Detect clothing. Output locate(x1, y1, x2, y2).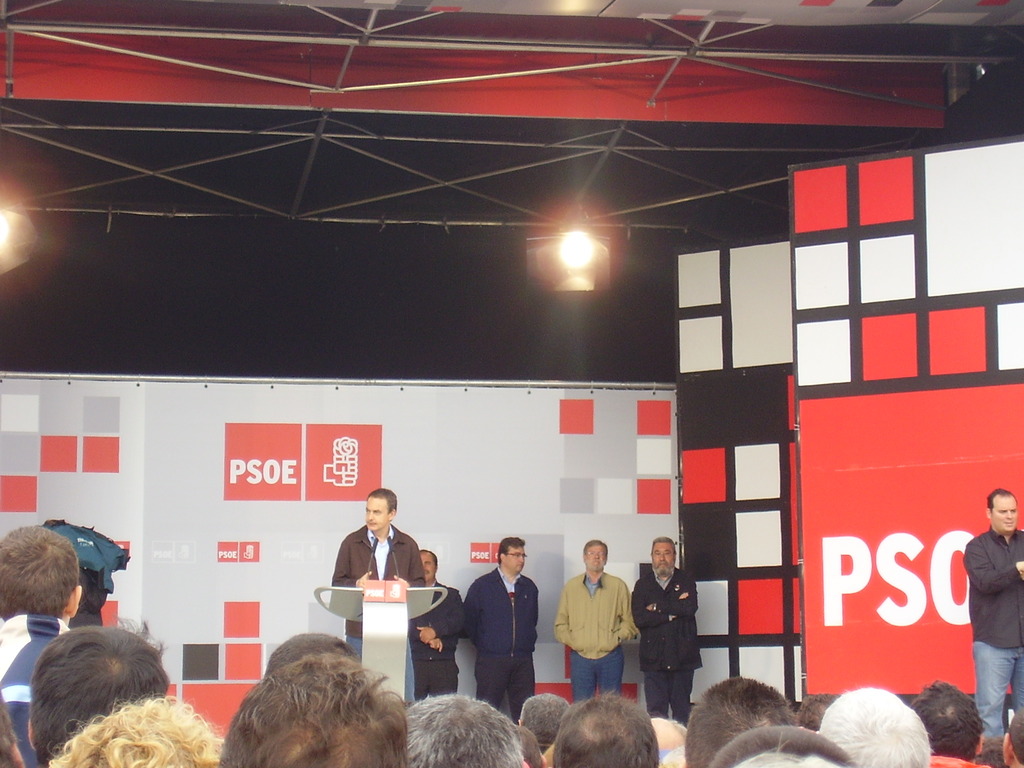
locate(0, 621, 84, 767).
